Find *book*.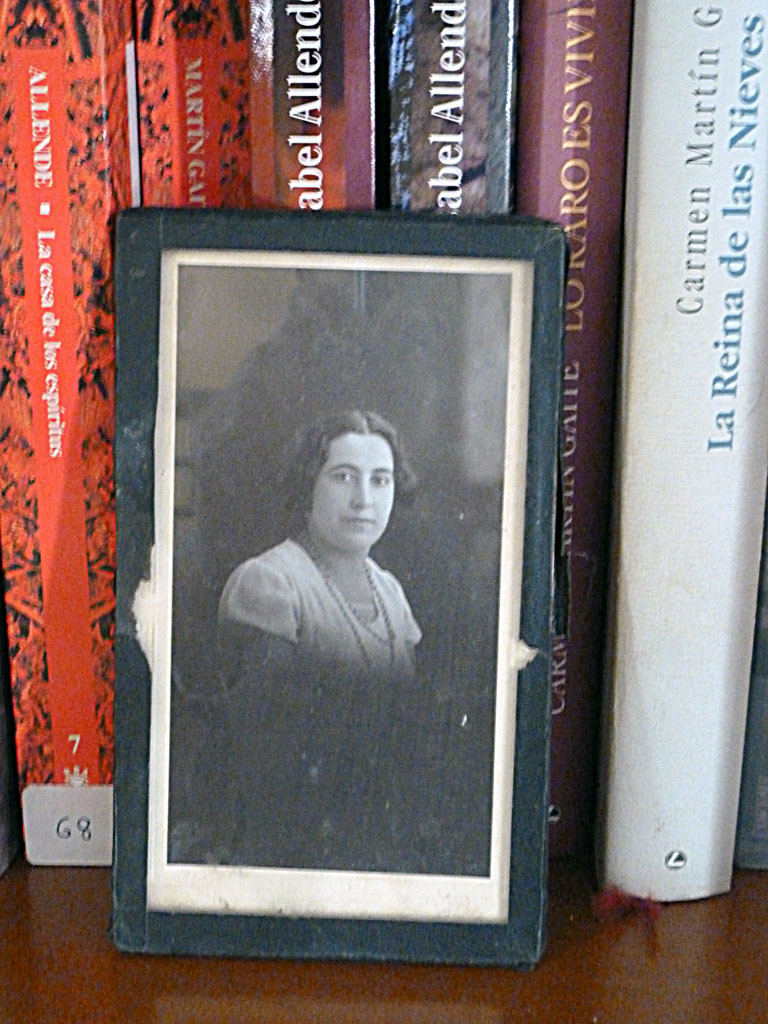
left=594, top=0, right=767, bottom=891.
